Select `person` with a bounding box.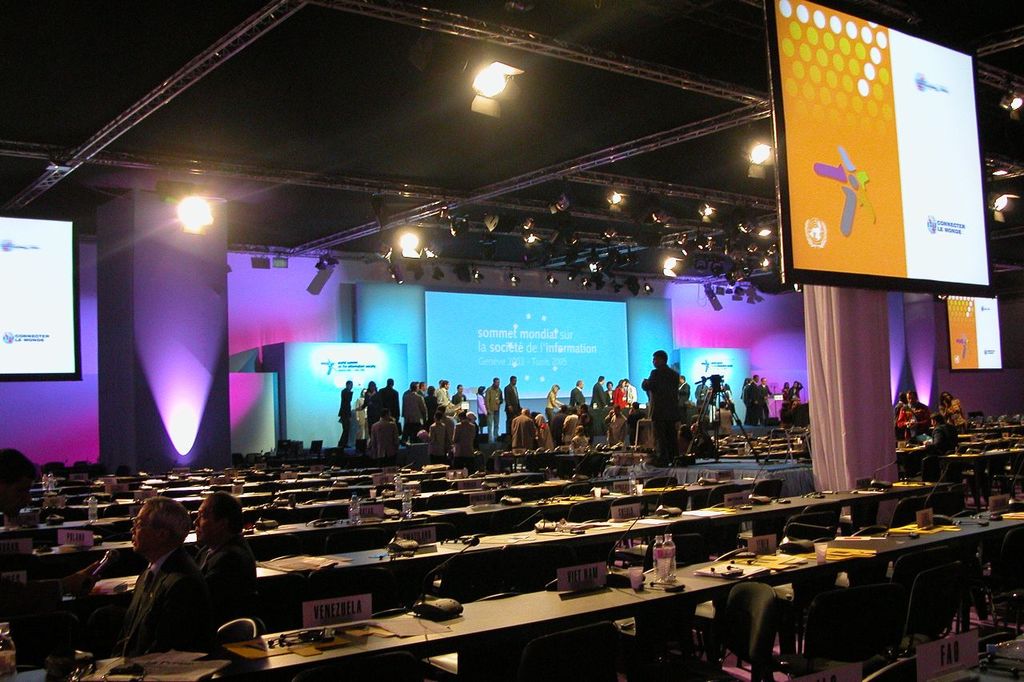
bbox=[578, 405, 592, 423].
